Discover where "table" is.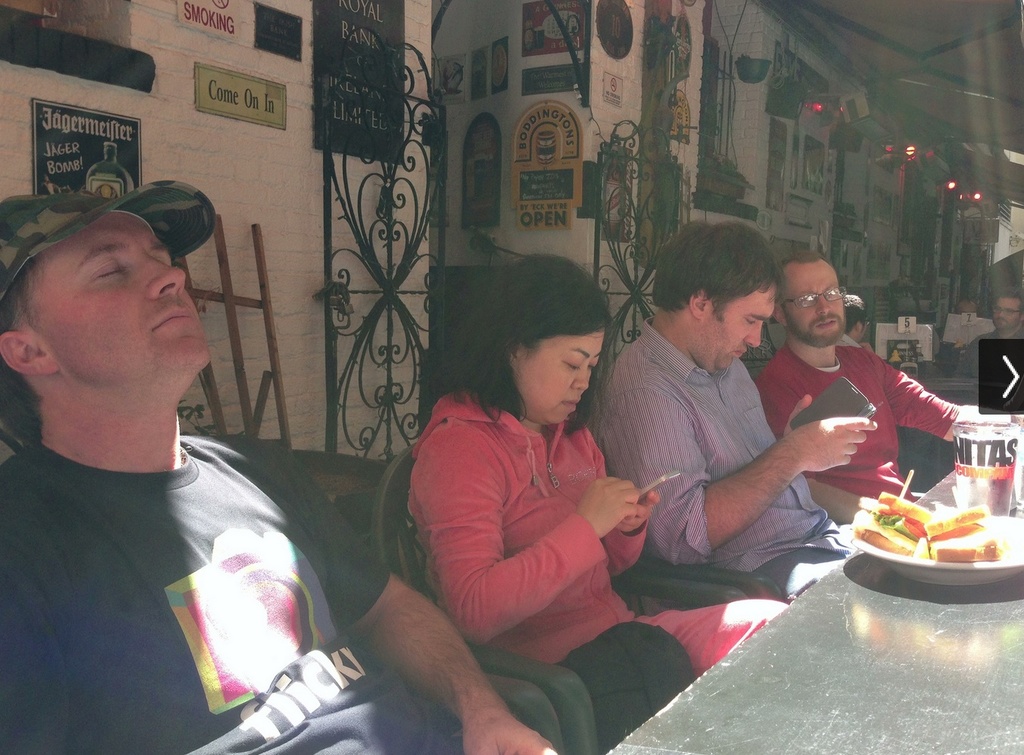
Discovered at bbox=(607, 464, 1023, 754).
